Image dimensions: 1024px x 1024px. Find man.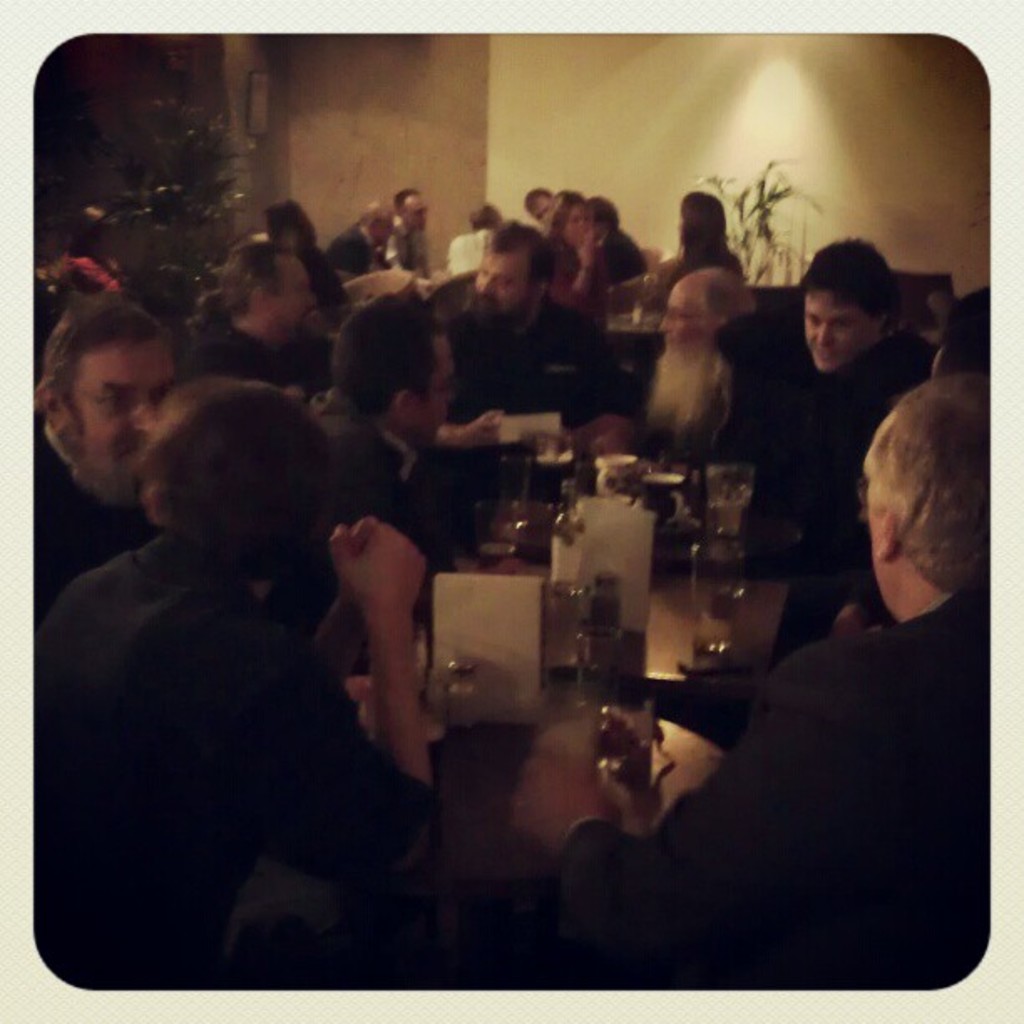
locate(181, 236, 315, 385).
